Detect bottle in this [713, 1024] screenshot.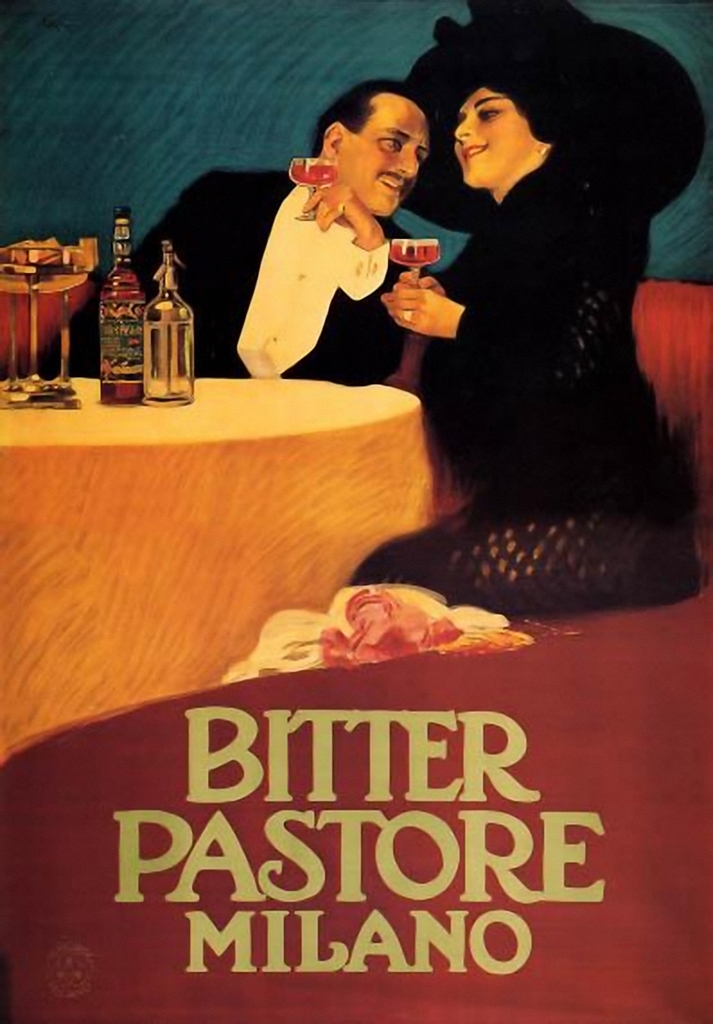
Detection: rect(143, 242, 193, 405).
